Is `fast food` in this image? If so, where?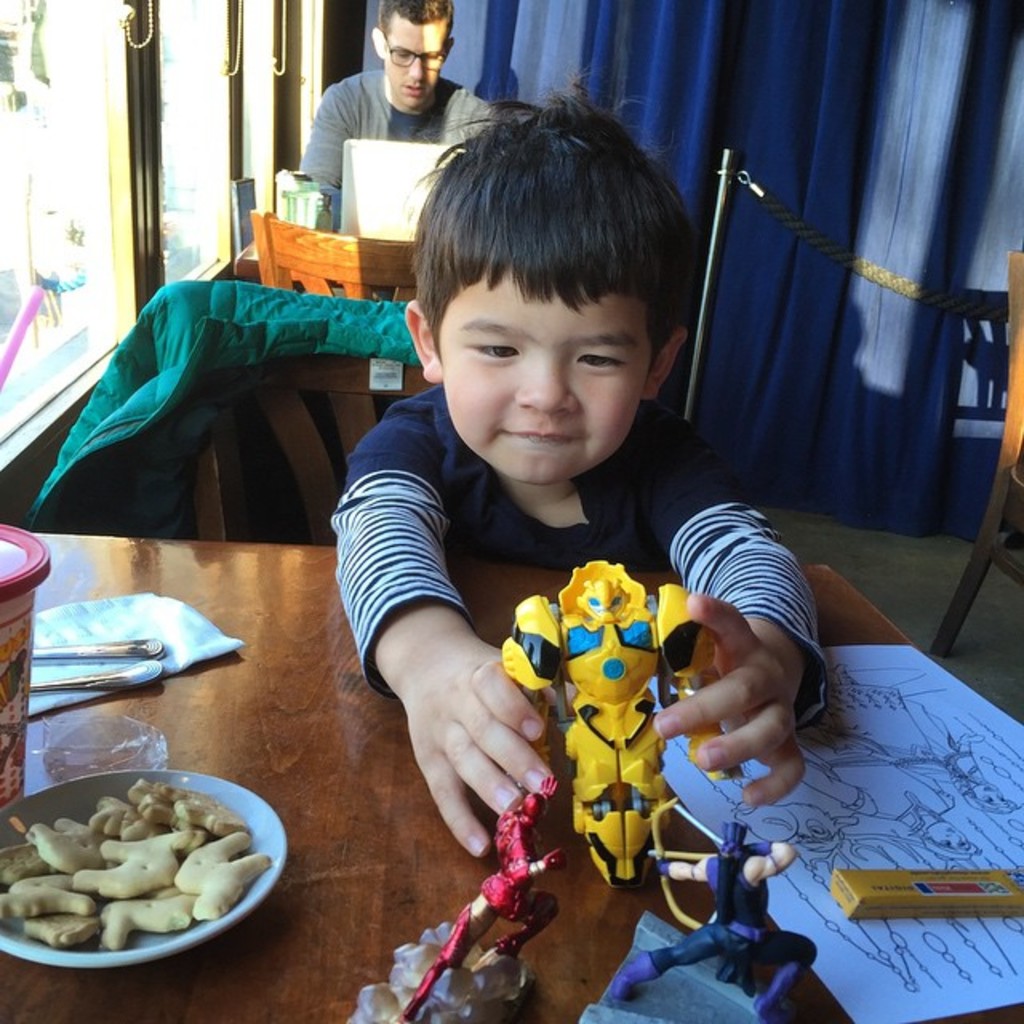
Yes, at [x1=30, y1=821, x2=117, y2=885].
